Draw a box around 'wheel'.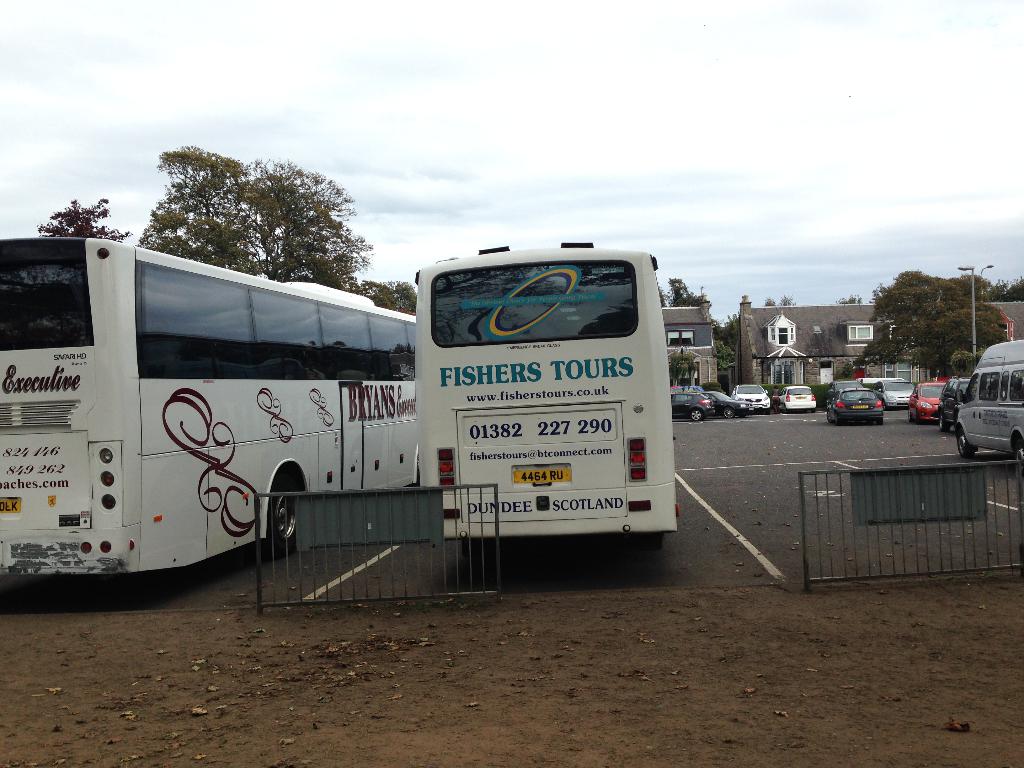
box=[959, 434, 972, 458].
